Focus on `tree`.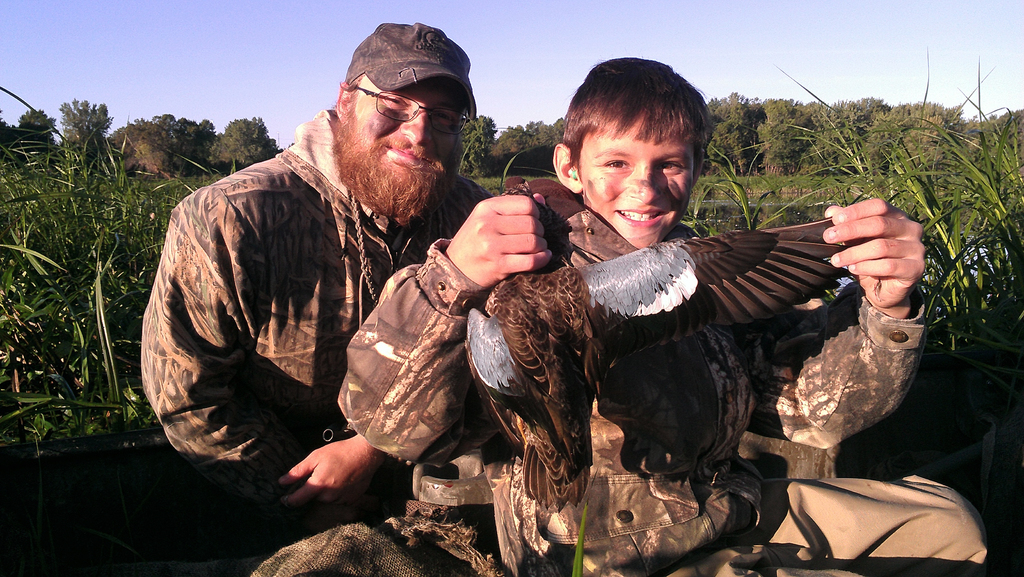
Focused at [left=59, top=95, right=113, bottom=159].
